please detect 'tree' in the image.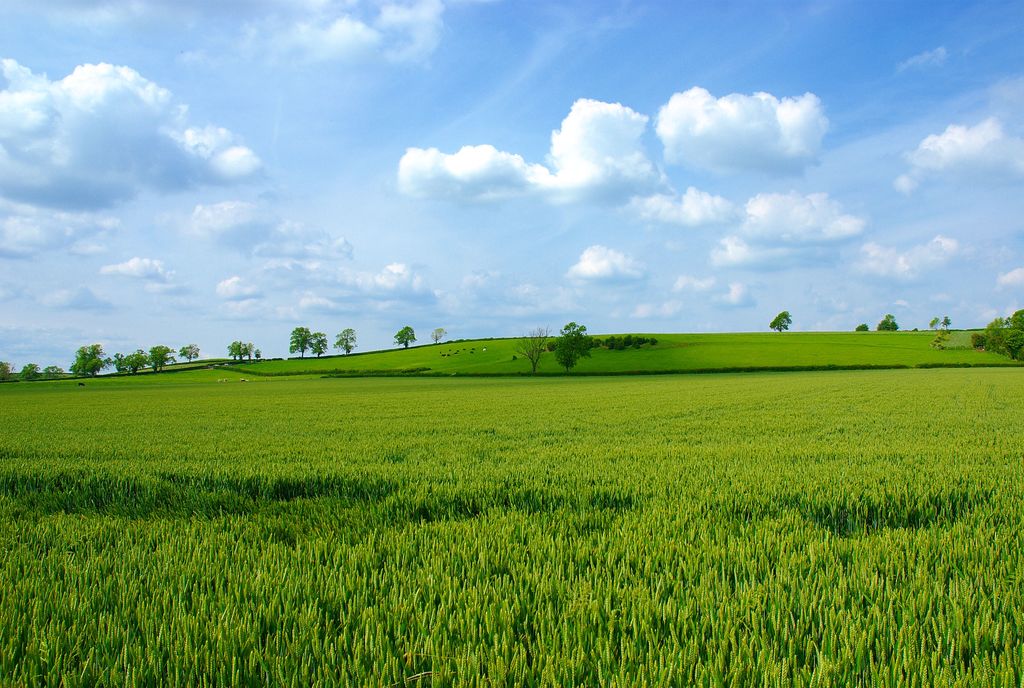
(118, 349, 145, 376).
